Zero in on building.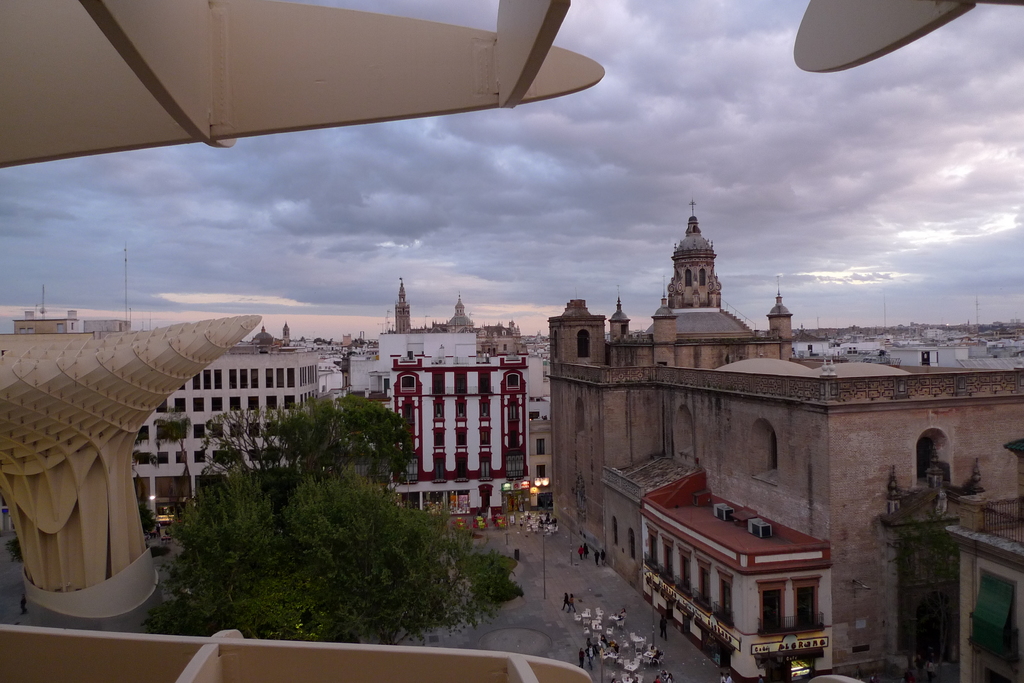
Zeroed in: 544 198 1019 682.
